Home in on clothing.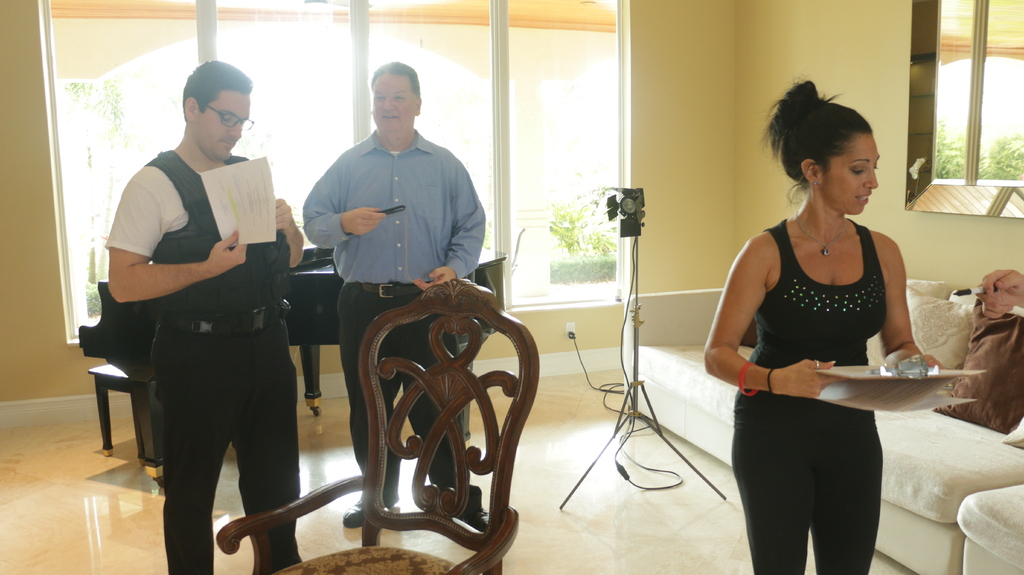
Homed in at {"left": 157, "top": 330, "right": 314, "bottom": 574}.
